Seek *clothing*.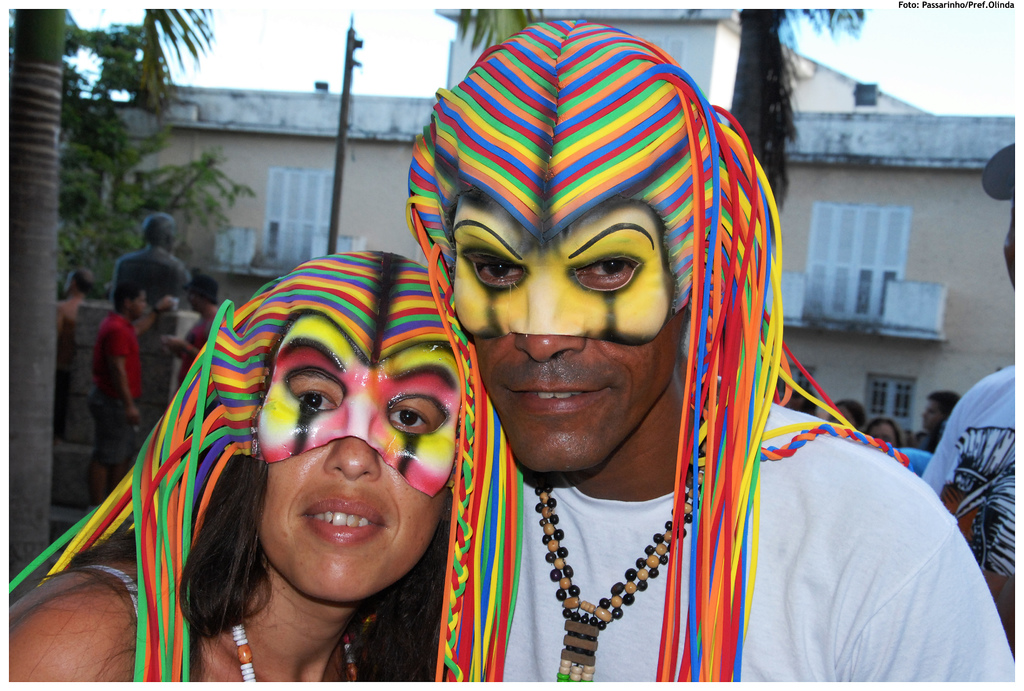
left=90, top=309, right=145, bottom=466.
